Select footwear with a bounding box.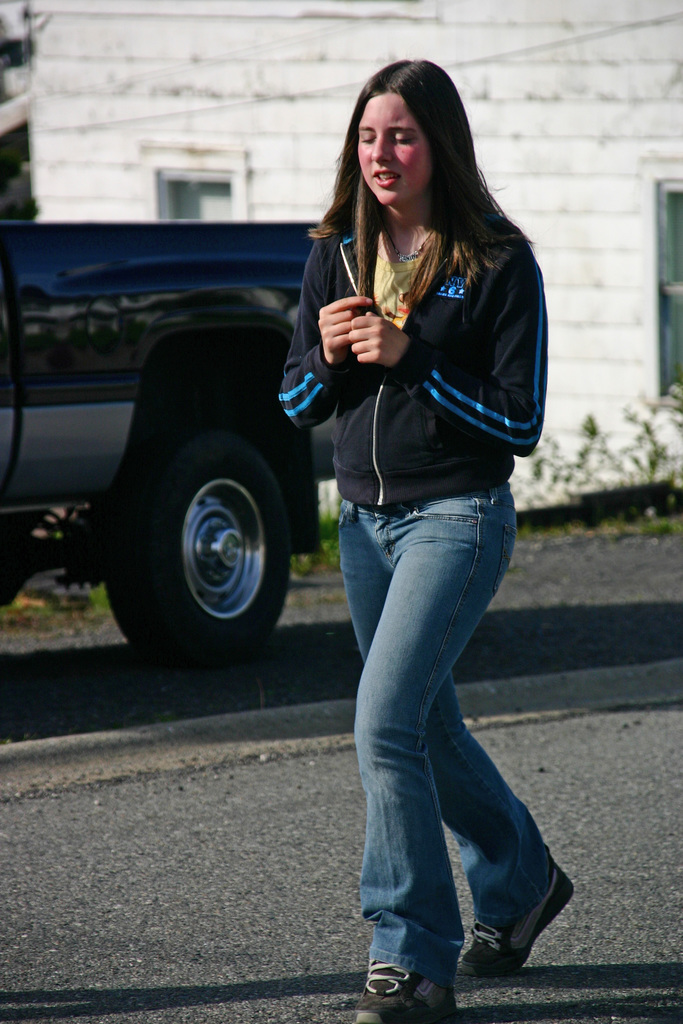
box=[460, 851, 579, 972].
